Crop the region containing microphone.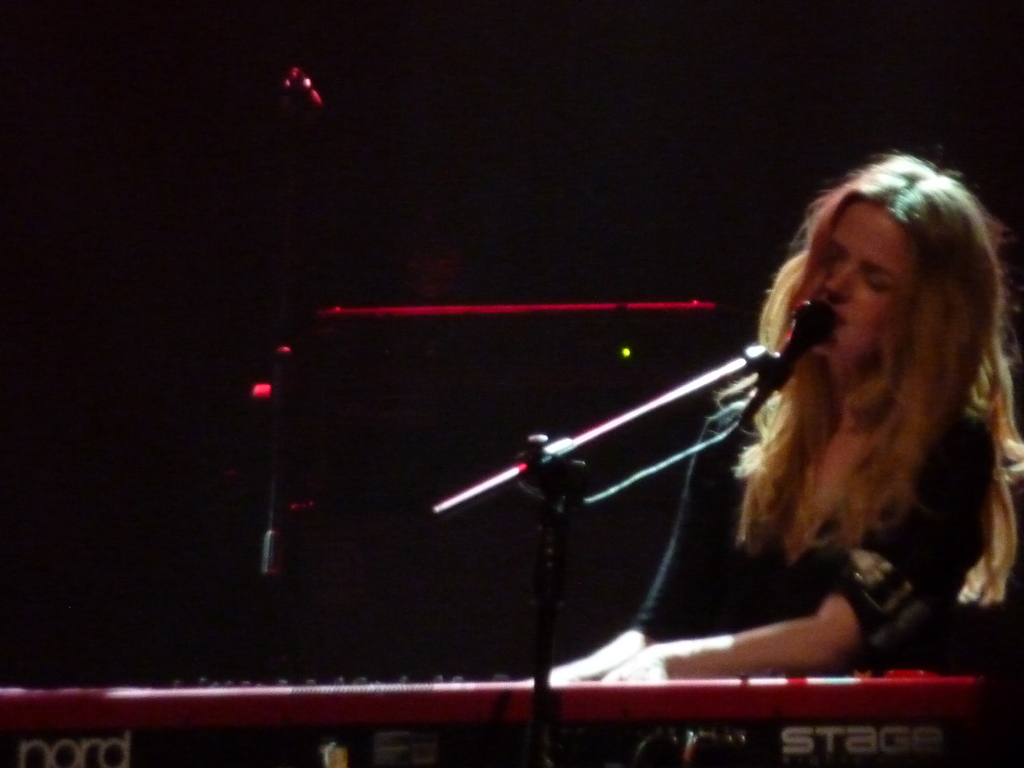
Crop region: <box>737,294,833,422</box>.
